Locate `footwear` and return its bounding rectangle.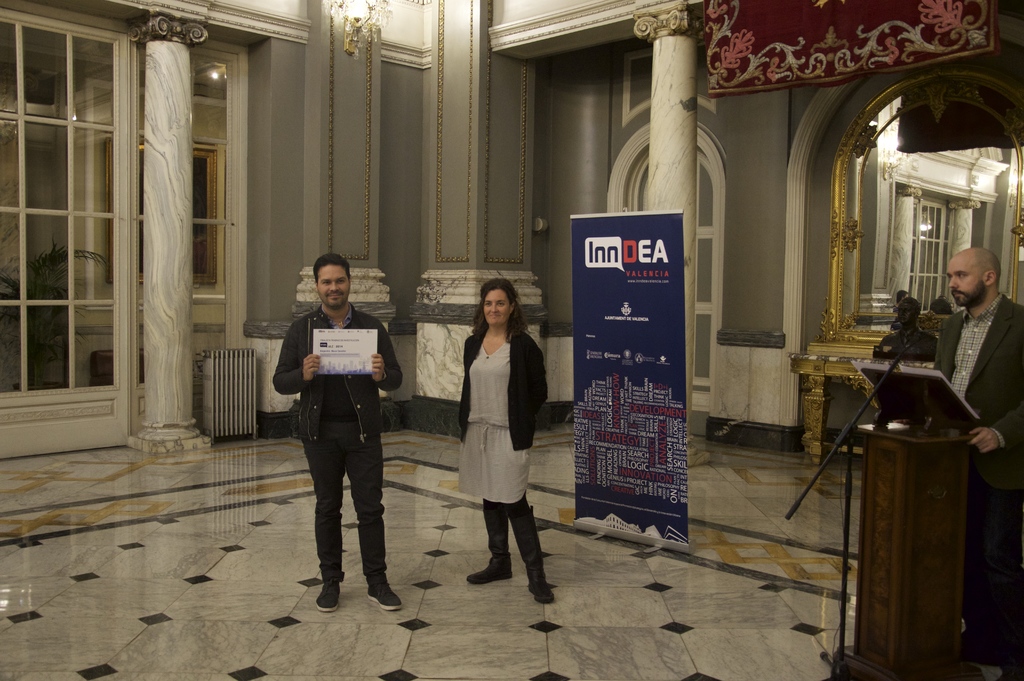
left=366, top=573, right=402, bottom=609.
